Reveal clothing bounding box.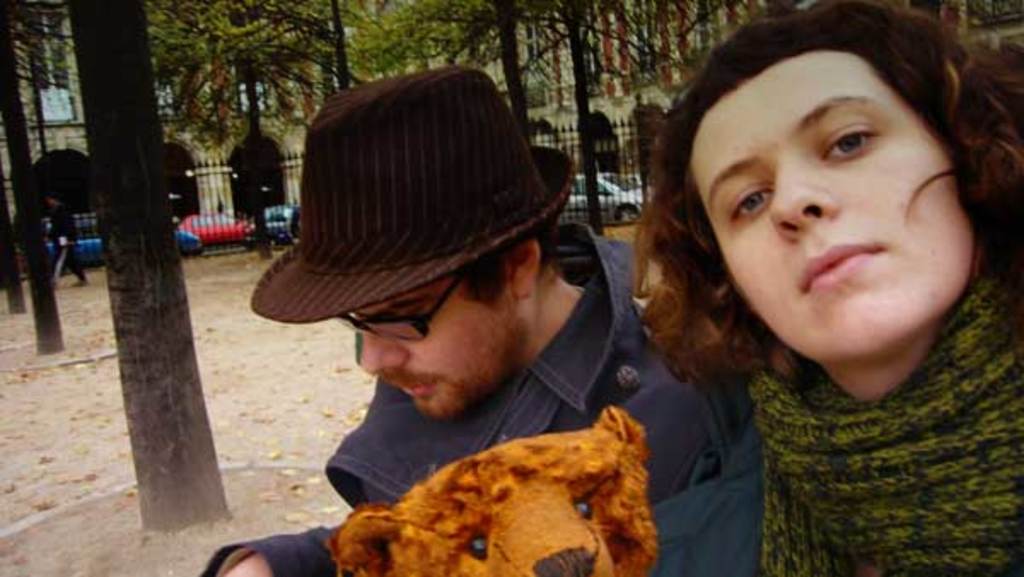
Revealed: BBox(643, 273, 1022, 575).
